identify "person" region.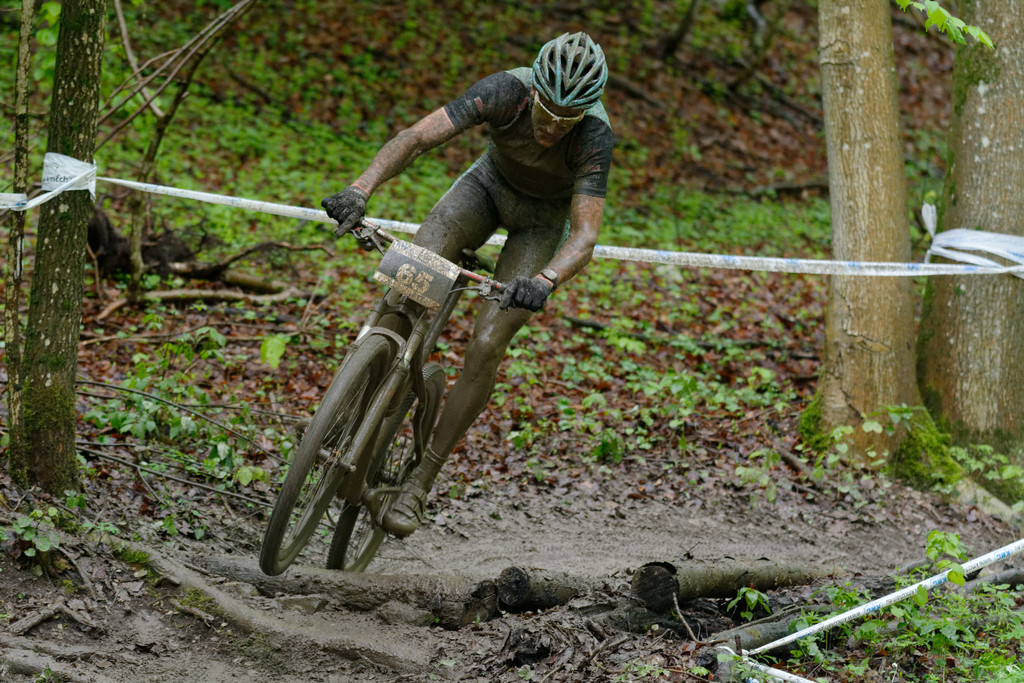
Region: BBox(321, 19, 608, 507).
